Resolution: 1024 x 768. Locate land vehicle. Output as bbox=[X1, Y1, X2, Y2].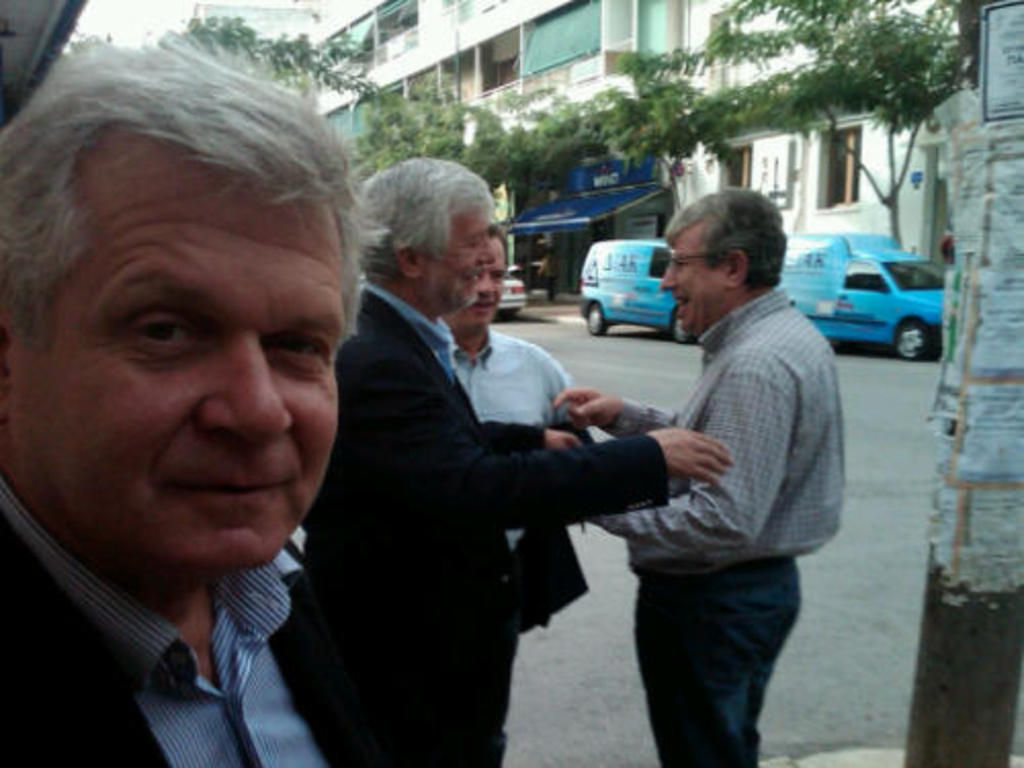
bbox=[494, 264, 537, 328].
